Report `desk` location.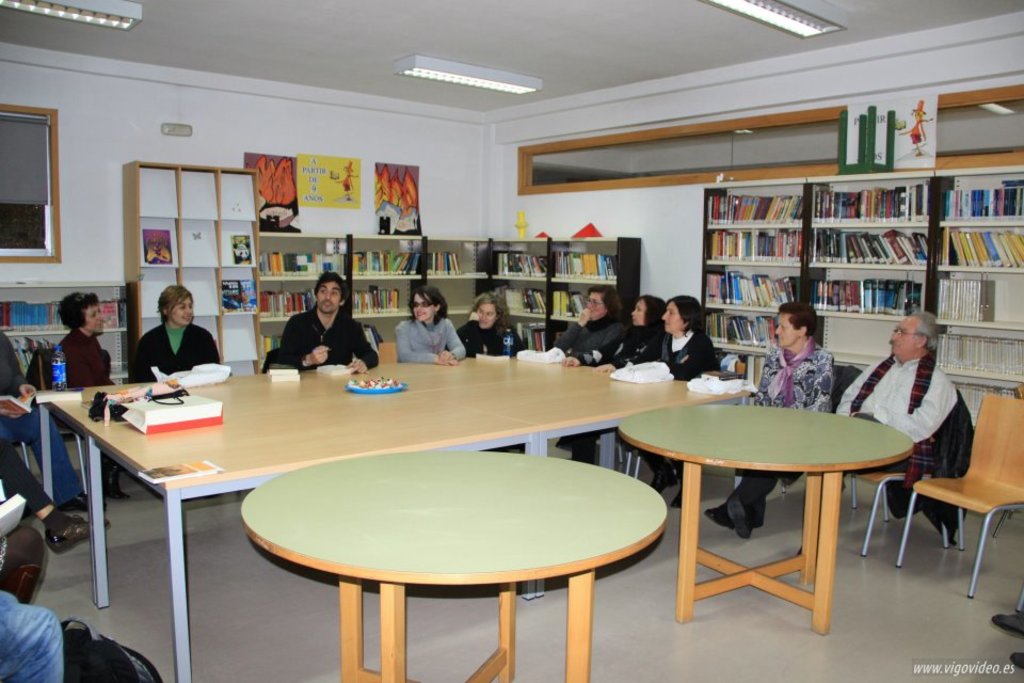
Report: [left=51, top=368, right=759, bottom=682].
